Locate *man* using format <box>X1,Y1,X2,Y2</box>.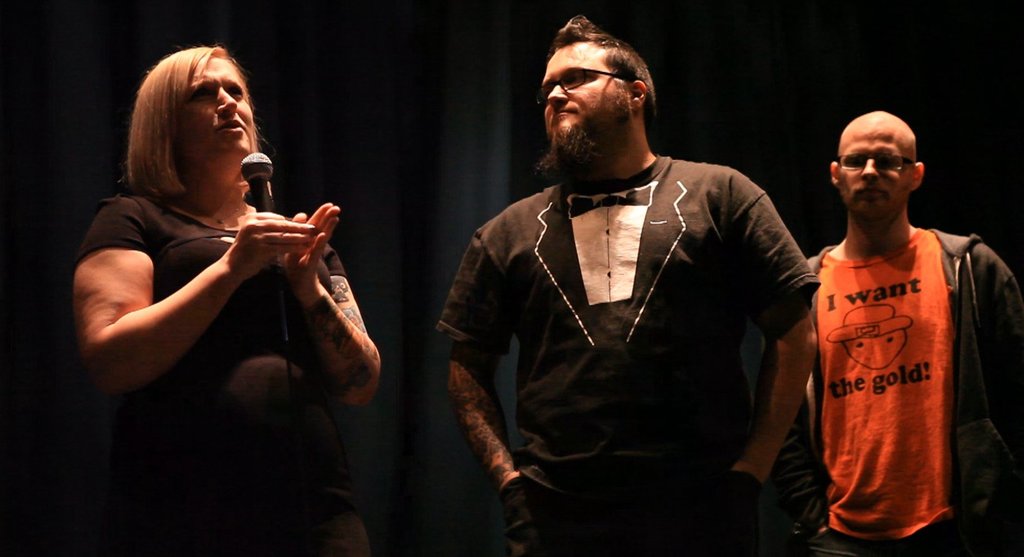
<box>434,10,828,556</box>.
